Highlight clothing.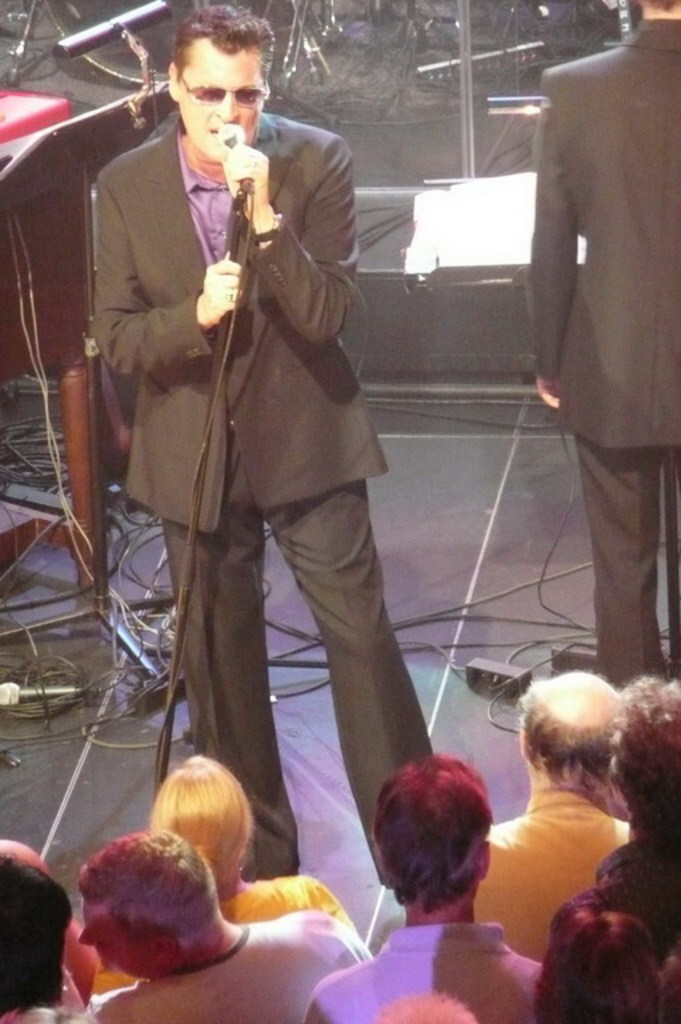
Highlighted region: 532, 9, 680, 676.
